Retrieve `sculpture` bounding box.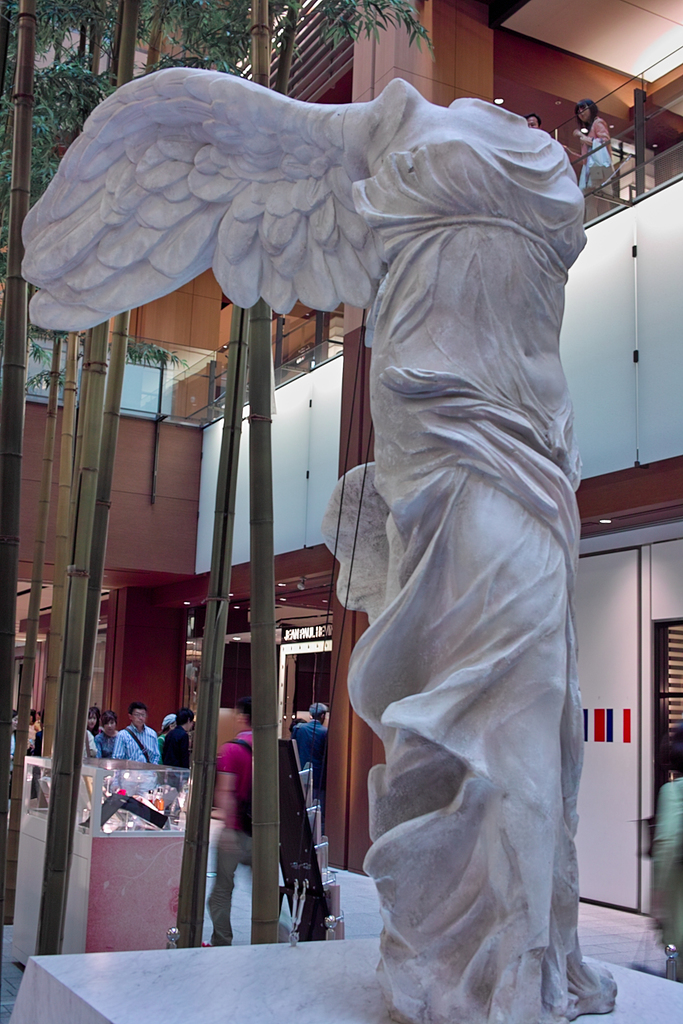
Bounding box: left=183, top=35, right=610, bottom=1023.
